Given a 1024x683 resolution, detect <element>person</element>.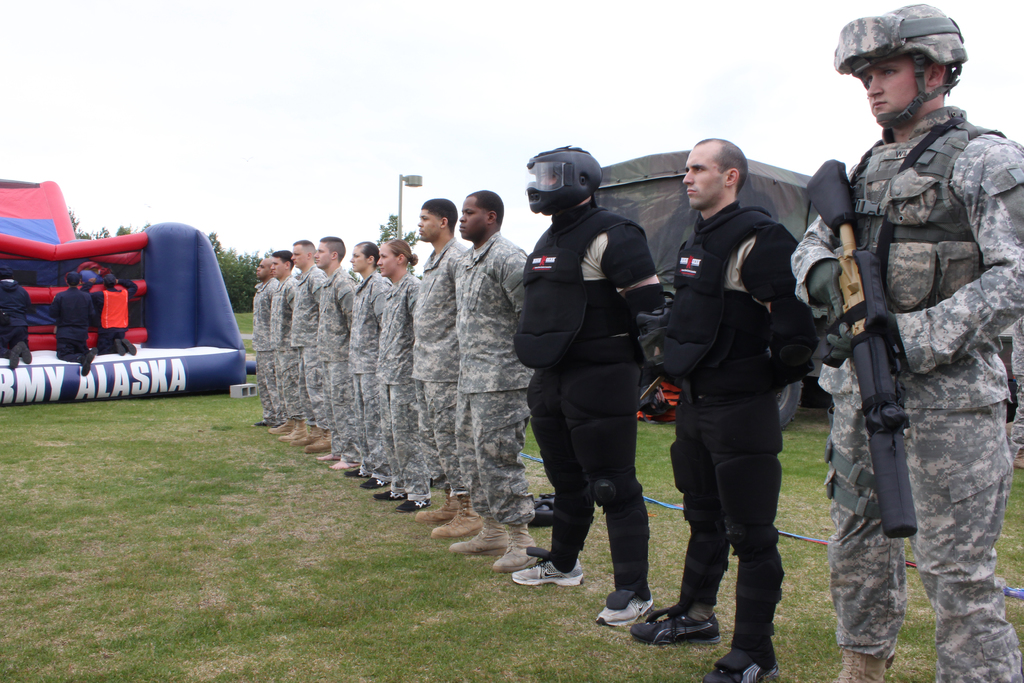
box(412, 197, 486, 523).
